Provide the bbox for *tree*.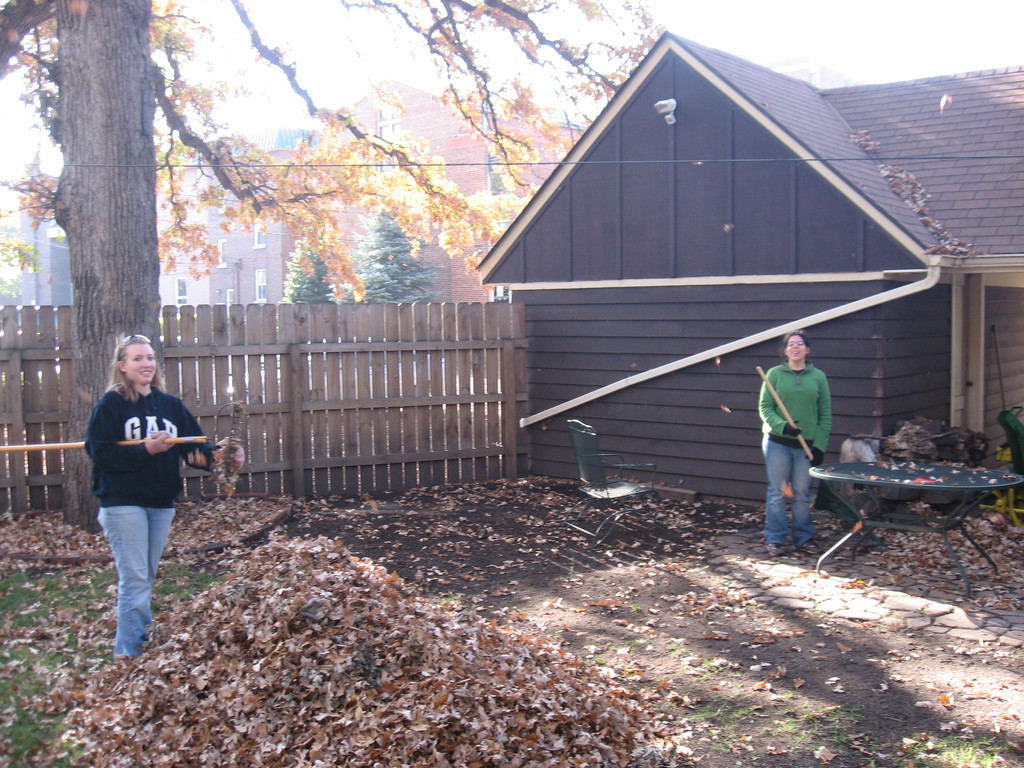
BBox(351, 205, 447, 309).
